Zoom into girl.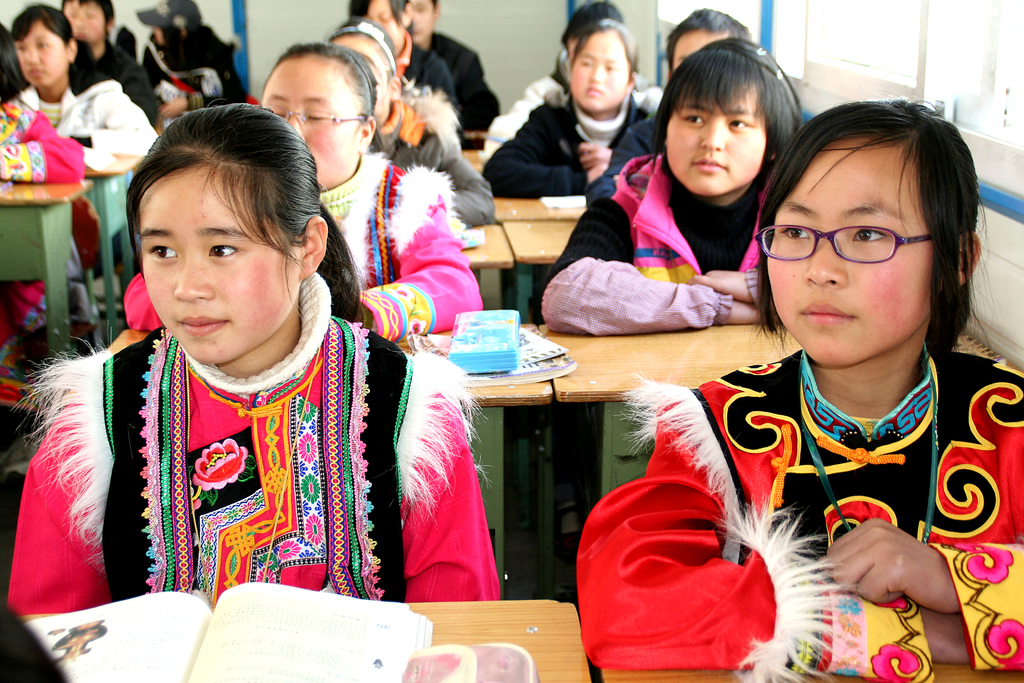
Zoom target: box(8, 3, 157, 178).
